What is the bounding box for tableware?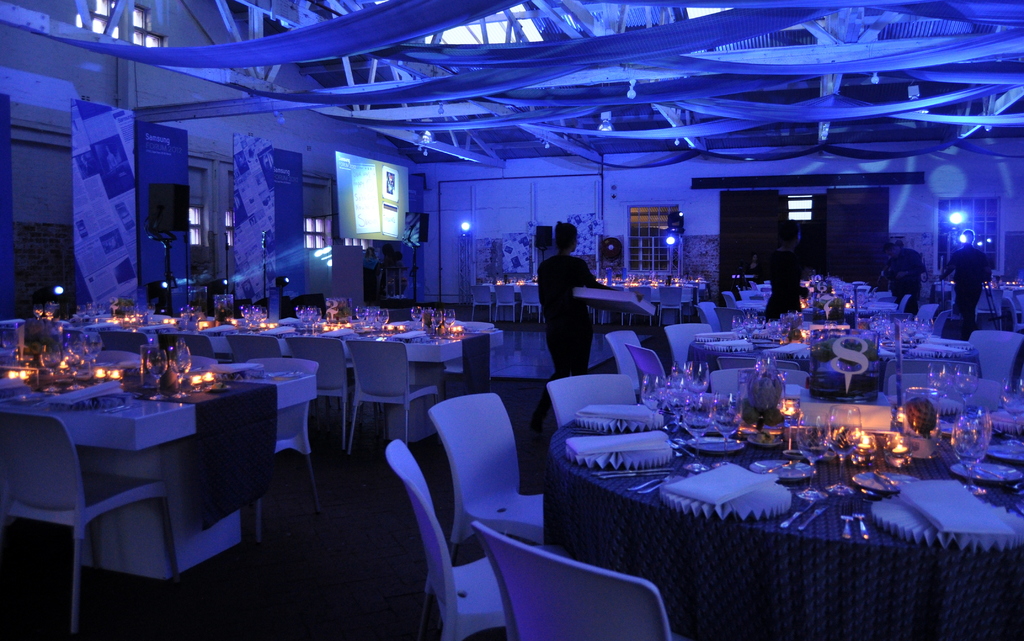
<region>372, 311, 378, 325</region>.
